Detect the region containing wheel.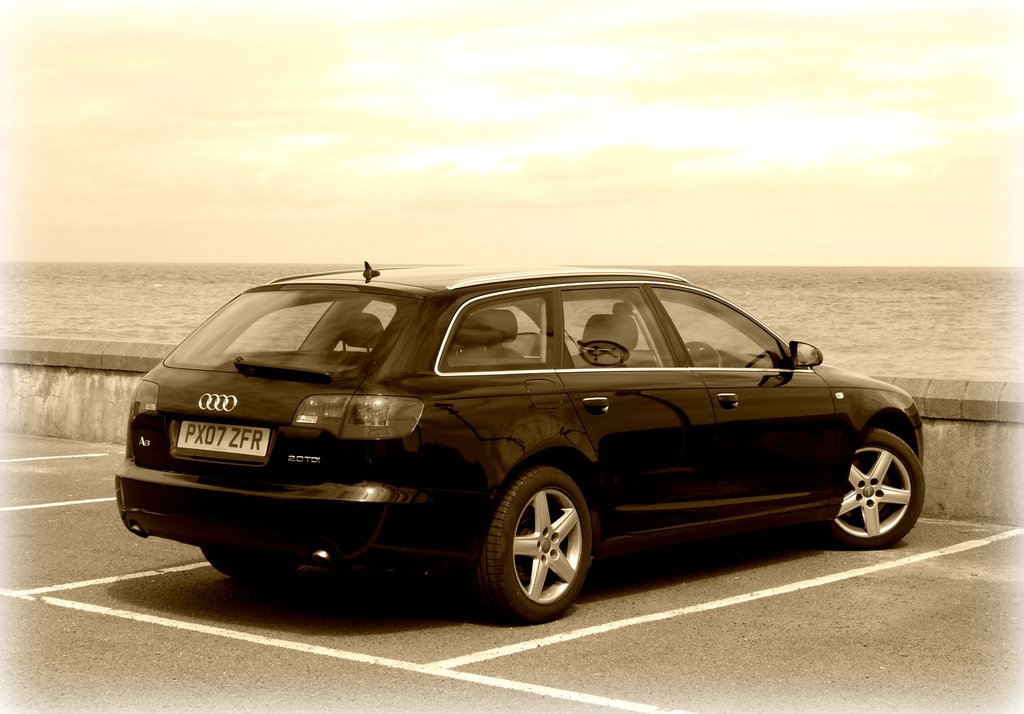
{"x1": 190, "y1": 543, "x2": 307, "y2": 585}.
